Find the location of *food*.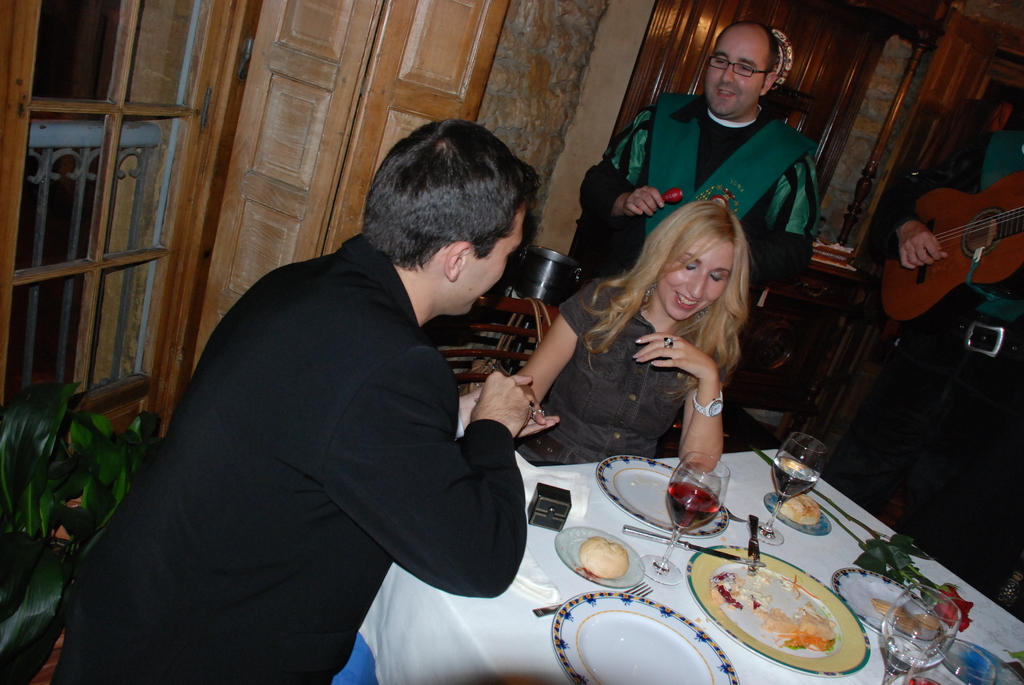
Location: 865 597 927 643.
